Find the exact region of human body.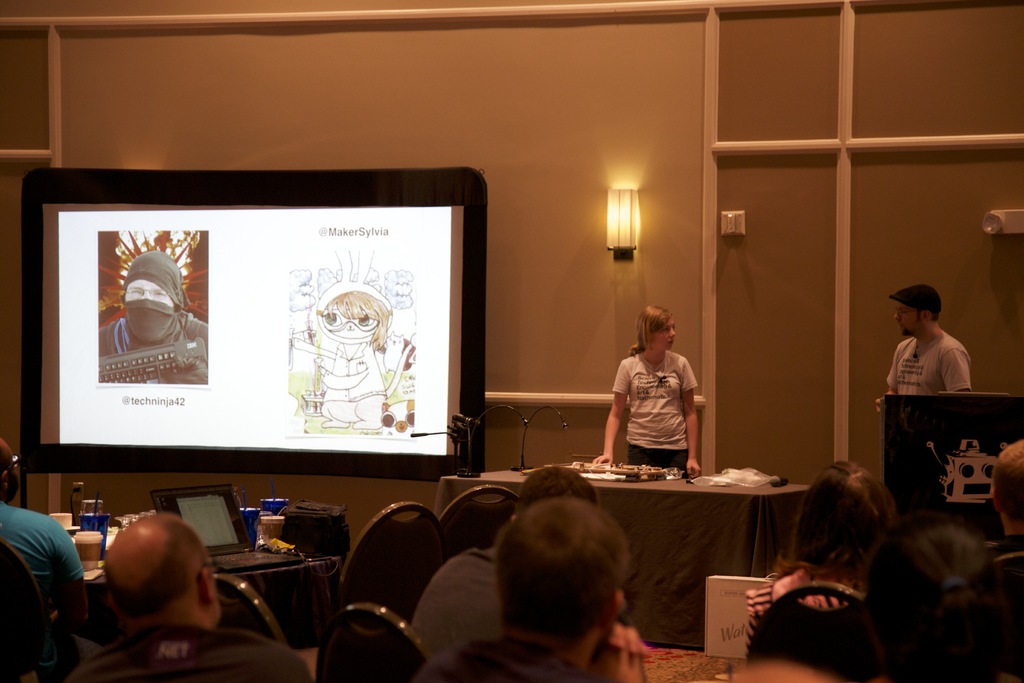
Exact region: 872 277 977 413.
